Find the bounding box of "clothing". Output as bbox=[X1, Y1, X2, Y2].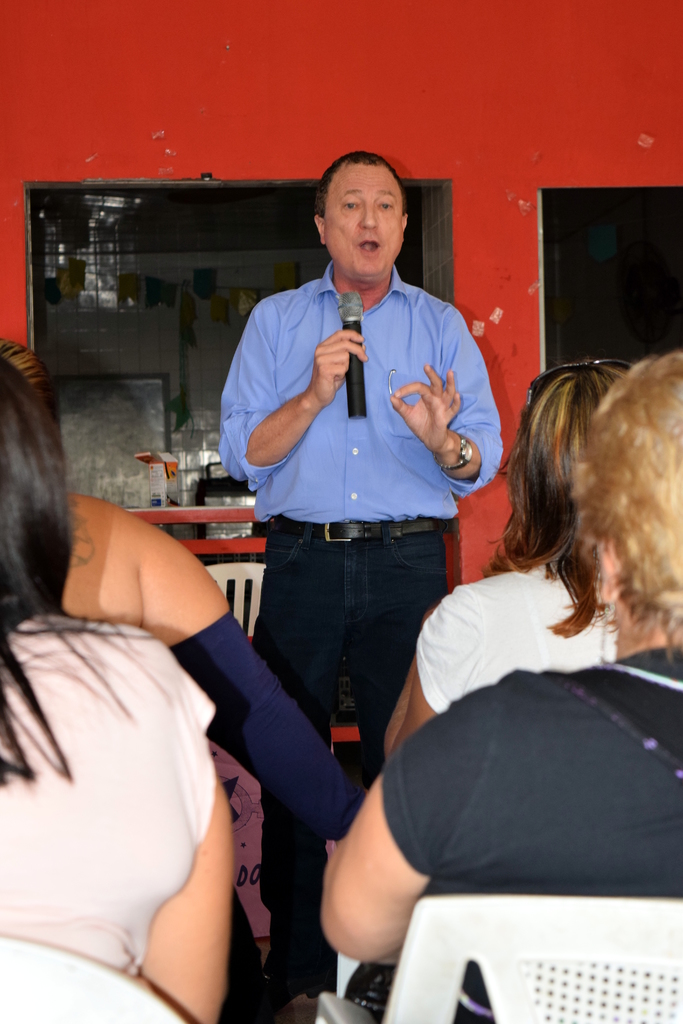
bbox=[403, 543, 619, 725].
